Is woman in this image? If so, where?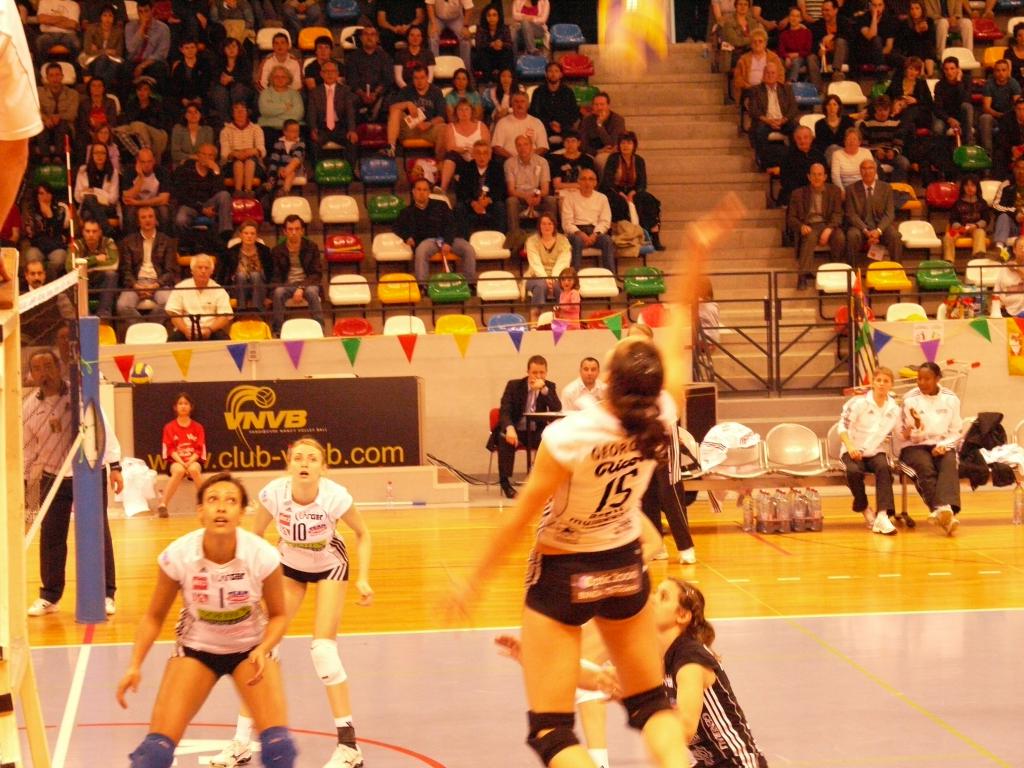
Yes, at 253:65:304:156.
